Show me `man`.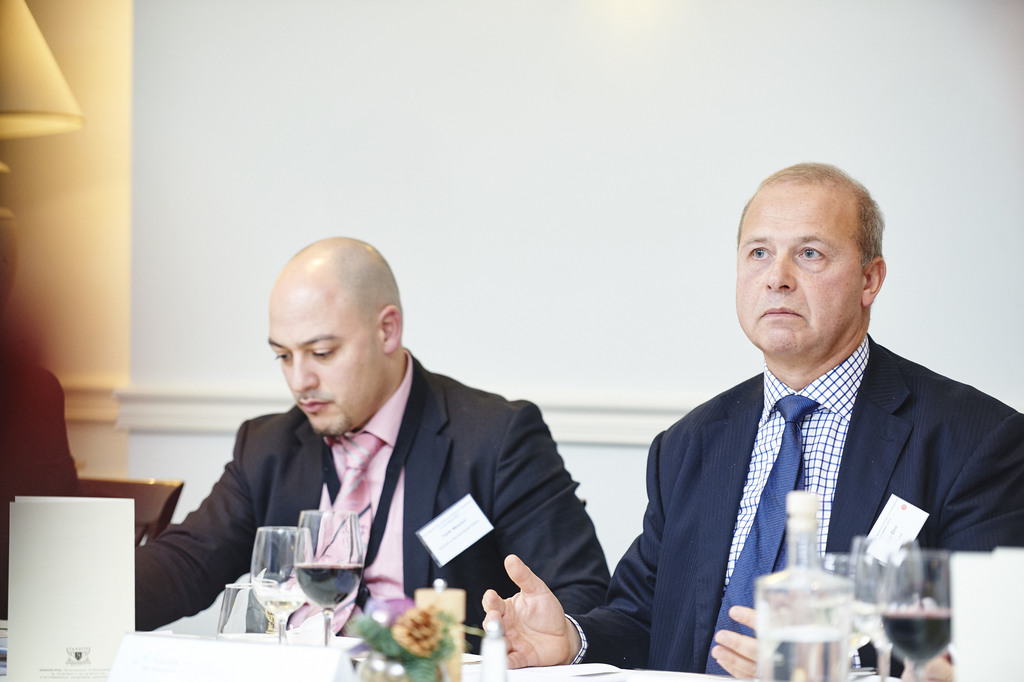
`man` is here: x1=0 y1=225 x2=77 y2=621.
